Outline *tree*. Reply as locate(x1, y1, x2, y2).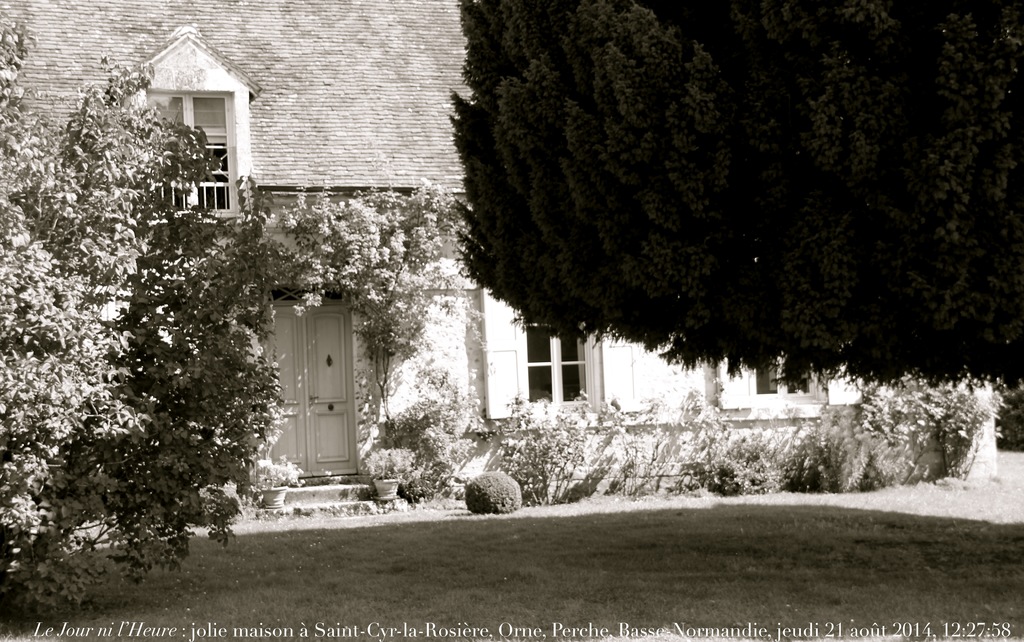
locate(0, 3, 449, 621).
